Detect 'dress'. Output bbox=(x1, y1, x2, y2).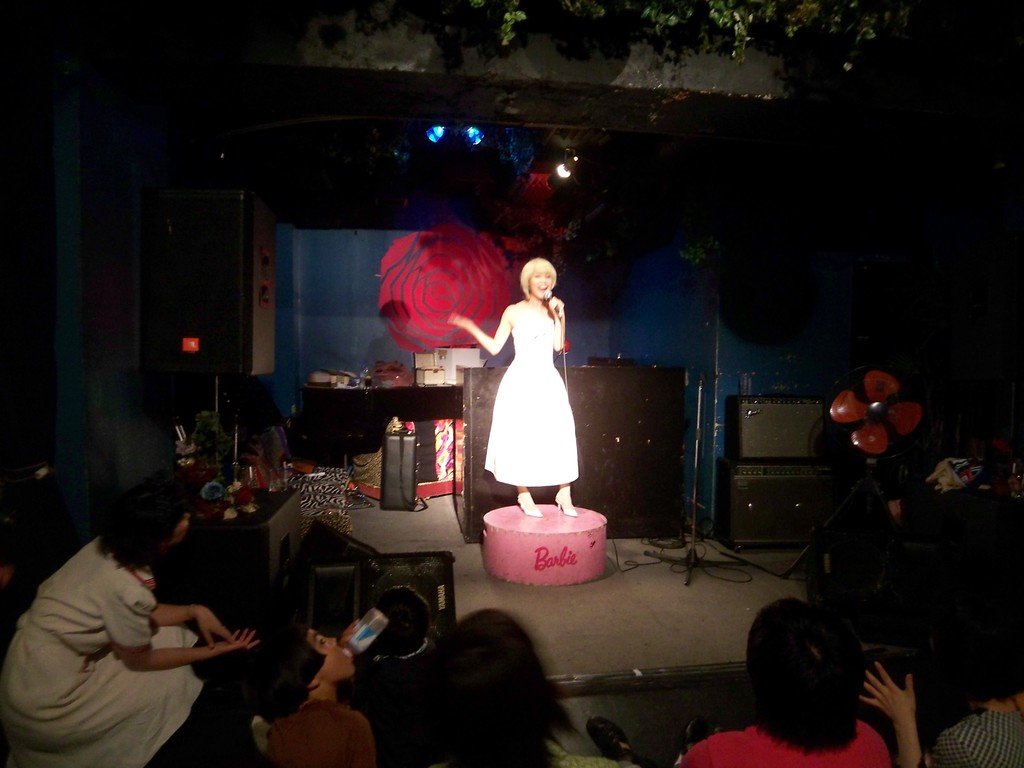
bbox=(0, 543, 204, 767).
